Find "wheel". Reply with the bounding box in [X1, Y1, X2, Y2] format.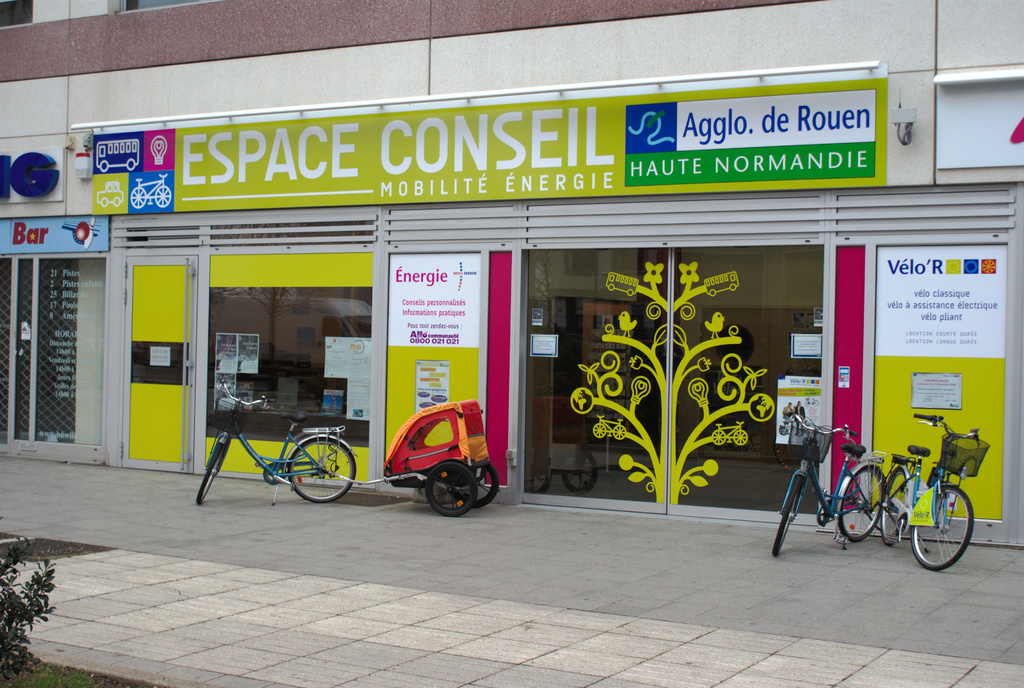
[918, 492, 982, 580].
